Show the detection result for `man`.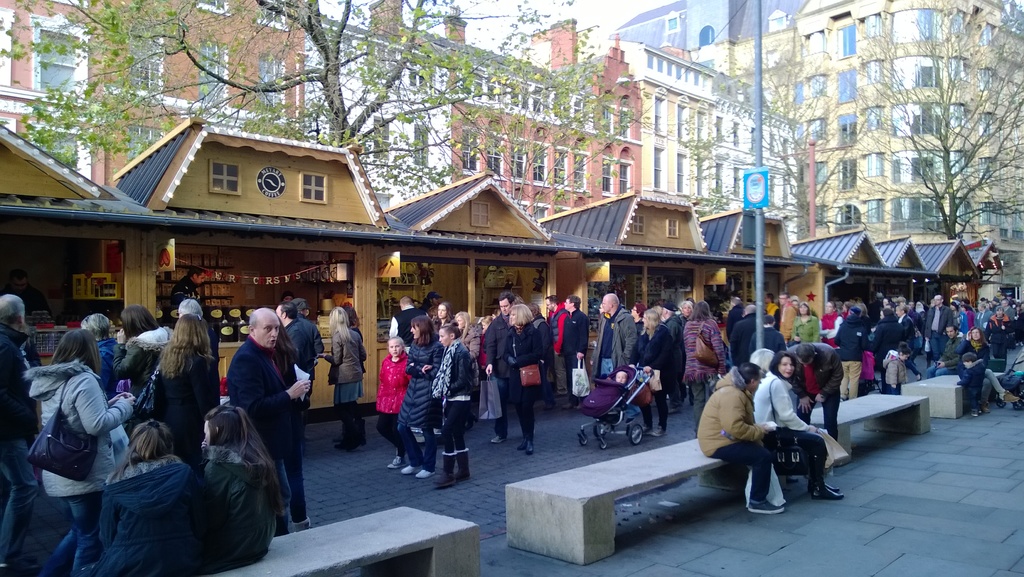
290/298/325/411.
